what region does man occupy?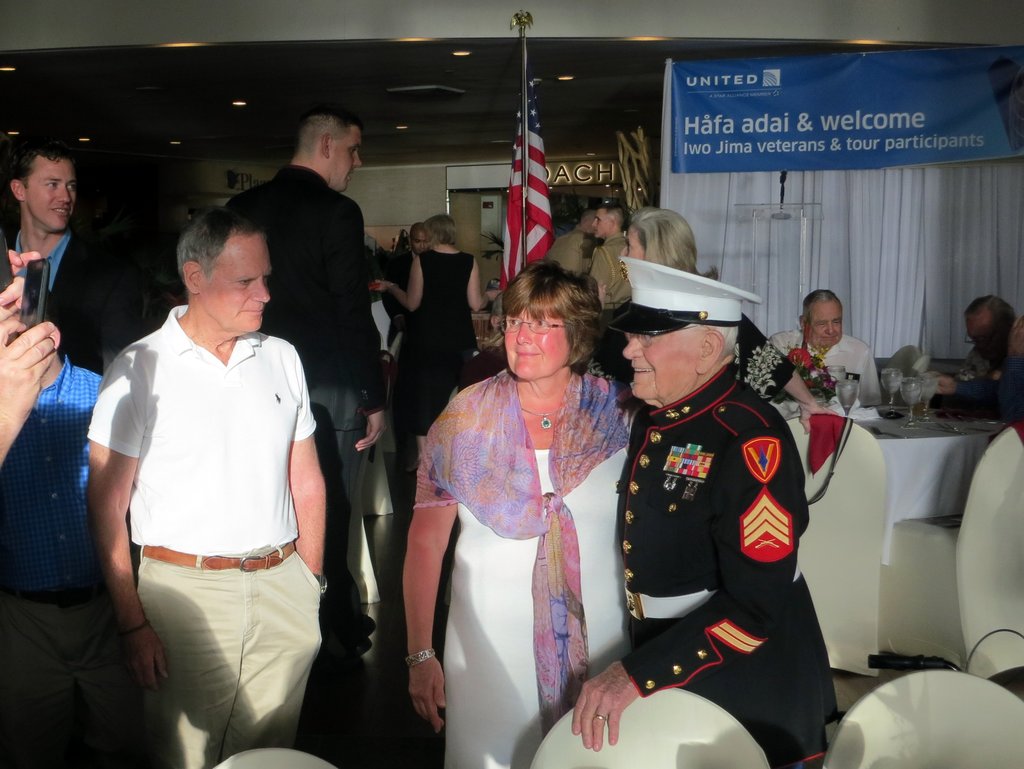
region(589, 204, 628, 307).
